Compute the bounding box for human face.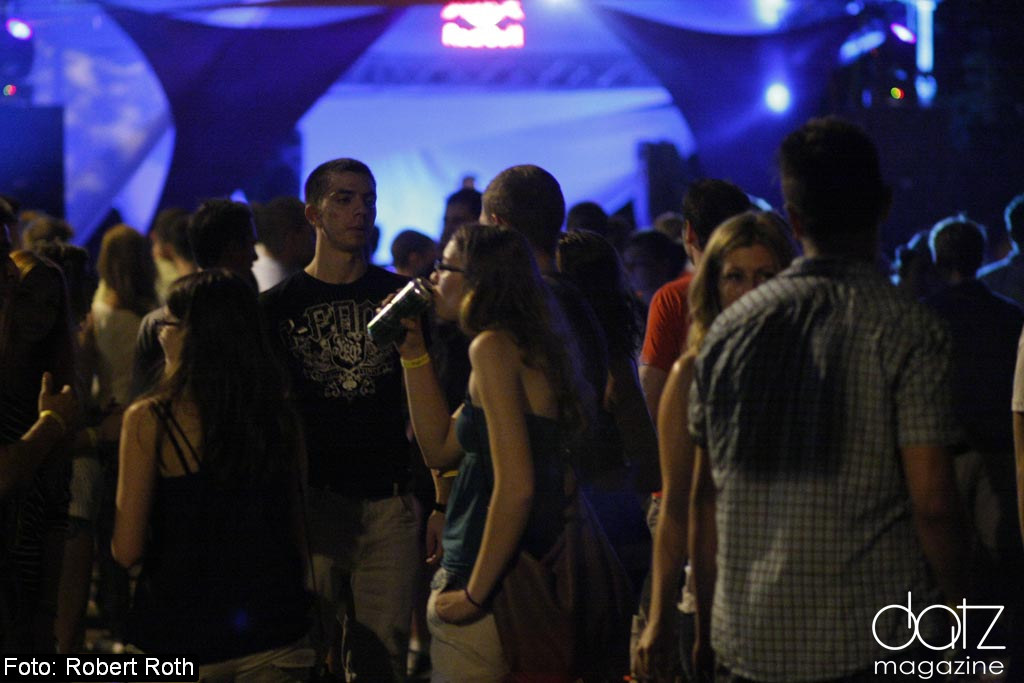
[x1=424, y1=241, x2=467, y2=317].
